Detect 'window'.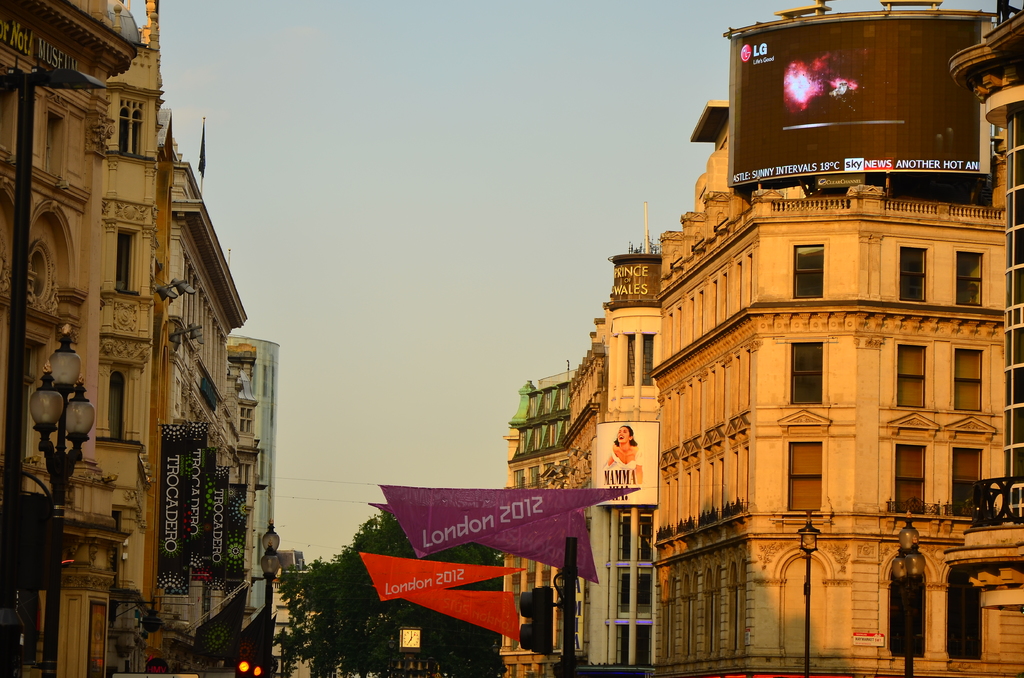
Detected at <region>895, 447, 926, 513</region>.
